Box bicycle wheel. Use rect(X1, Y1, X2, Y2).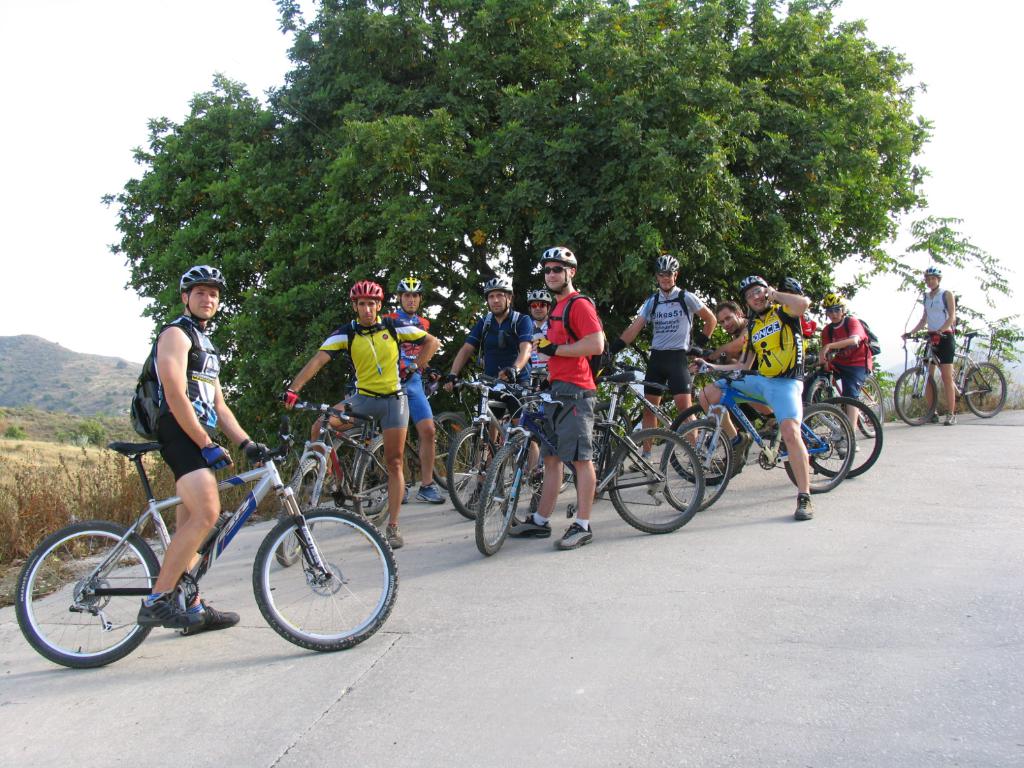
rect(673, 403, 739, 493).
